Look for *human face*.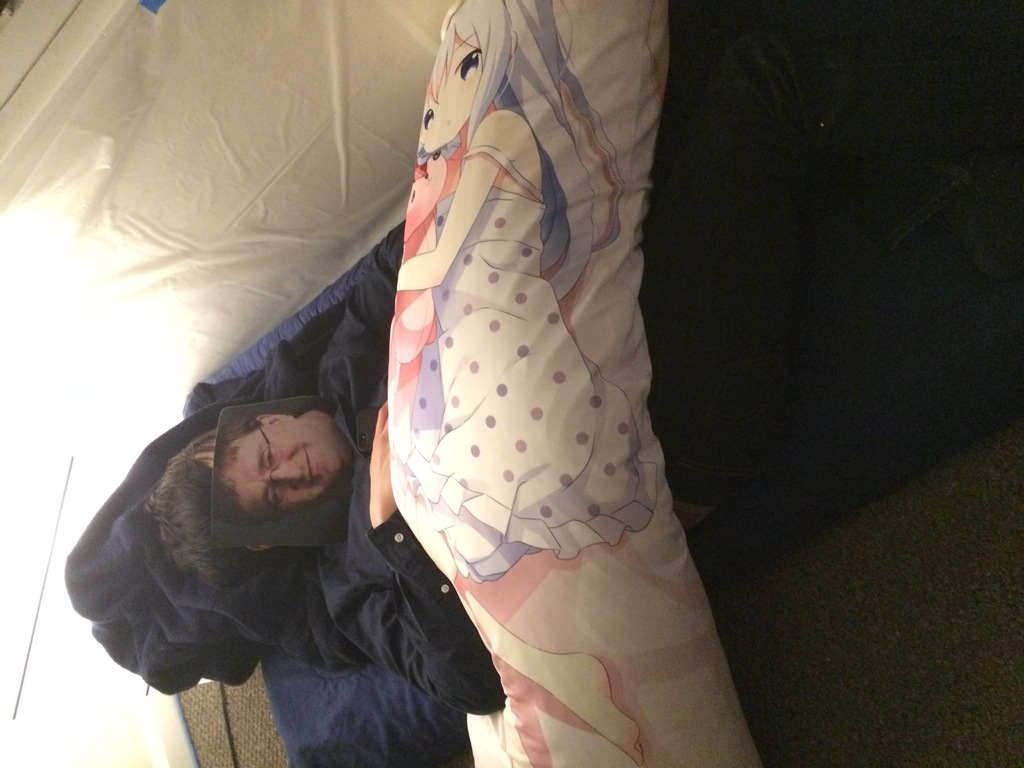
Found: box=[223, 422, 342, 521].
